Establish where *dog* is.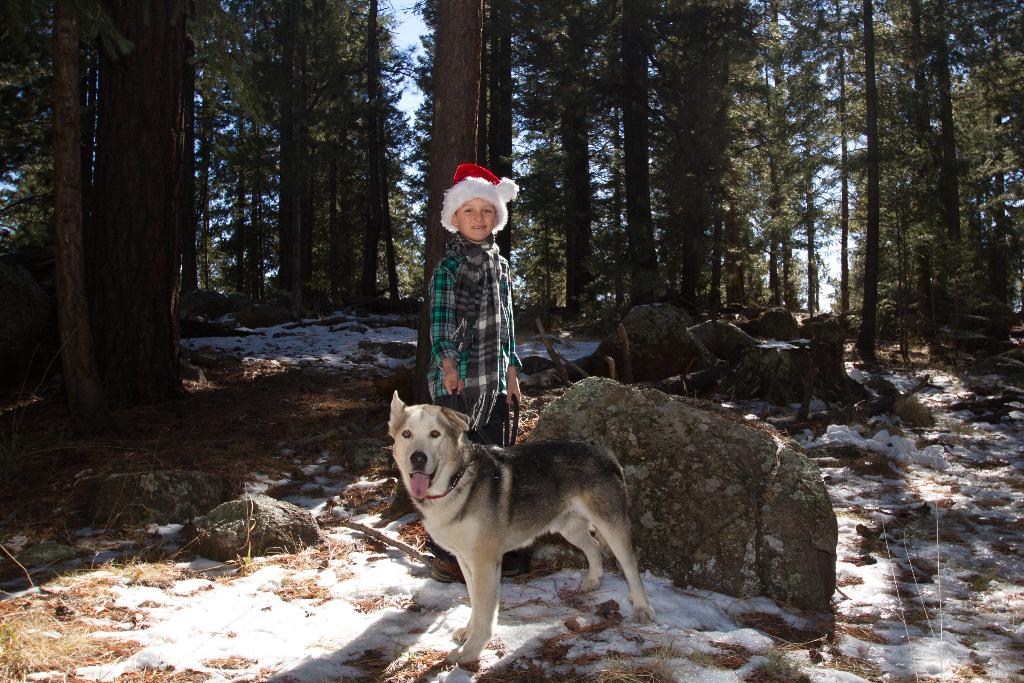
Established at <bbox>381, 389, 657, 673</bbox>.
